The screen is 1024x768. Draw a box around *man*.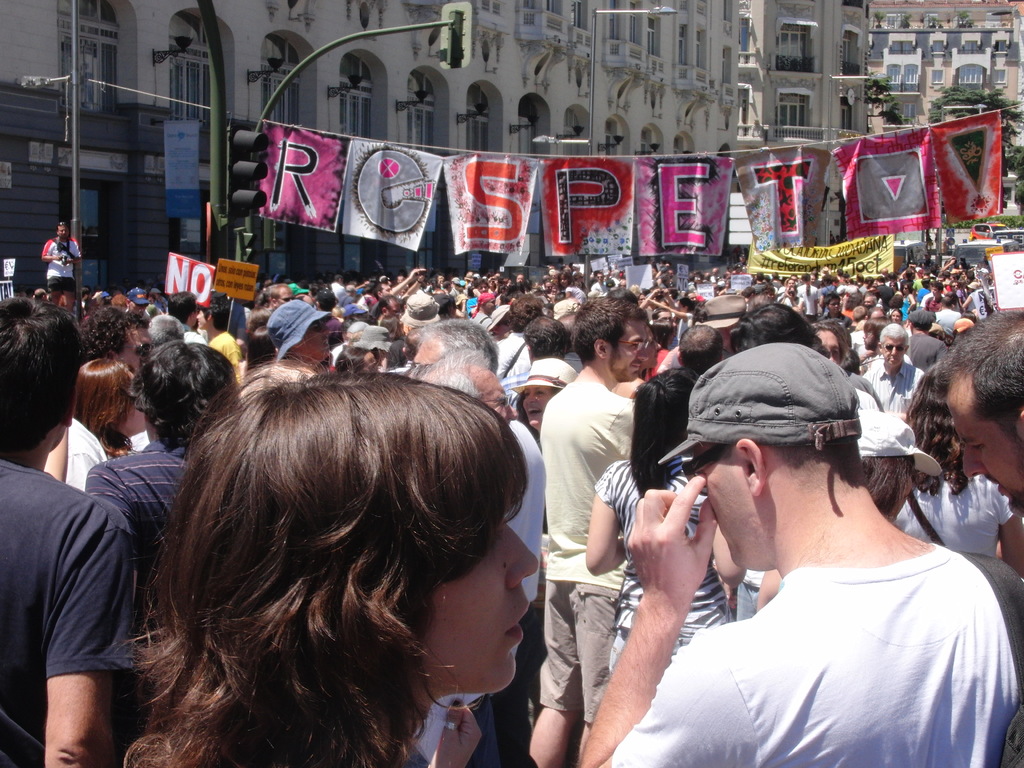
left=0, top=298, right=133, bottom=767.
